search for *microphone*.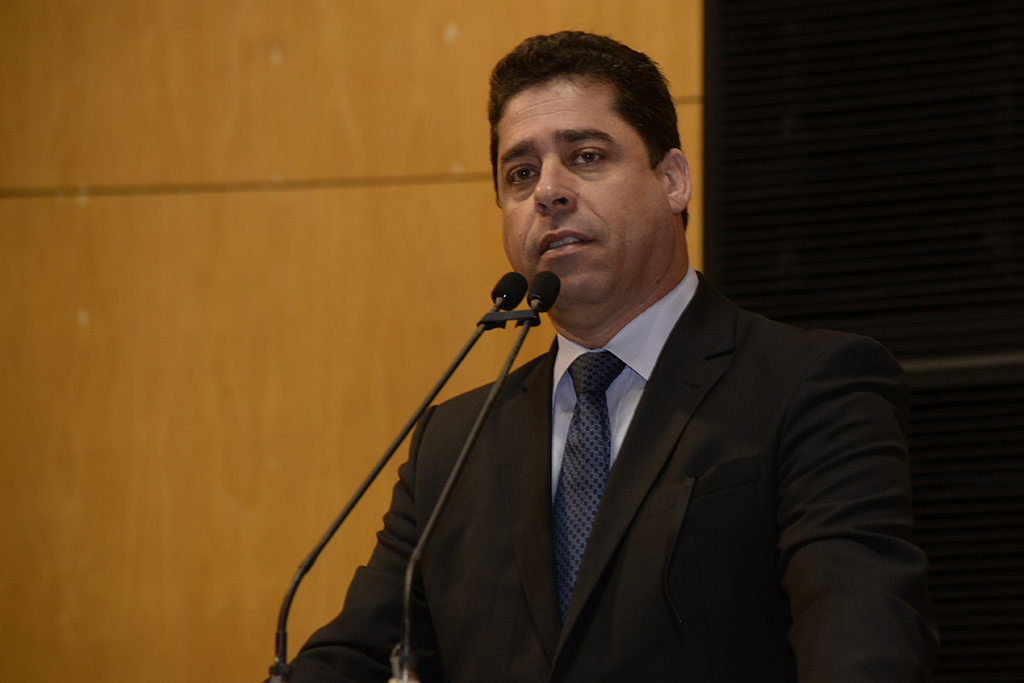
Found at Rect(526, 270, 564, 314).
